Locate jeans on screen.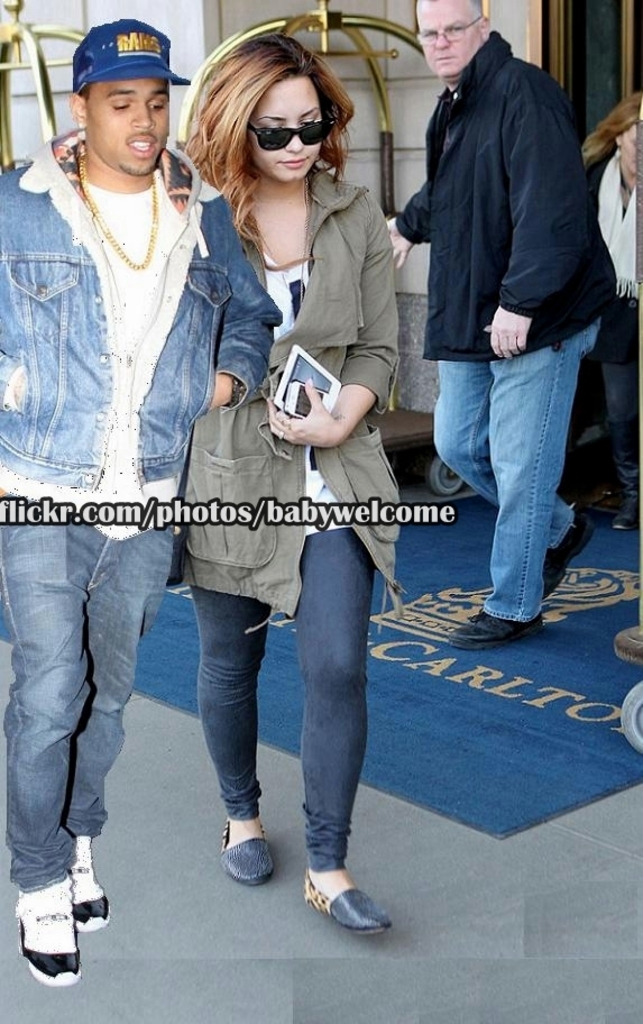
On screen at bbox=[431, 322, 594, 637].
